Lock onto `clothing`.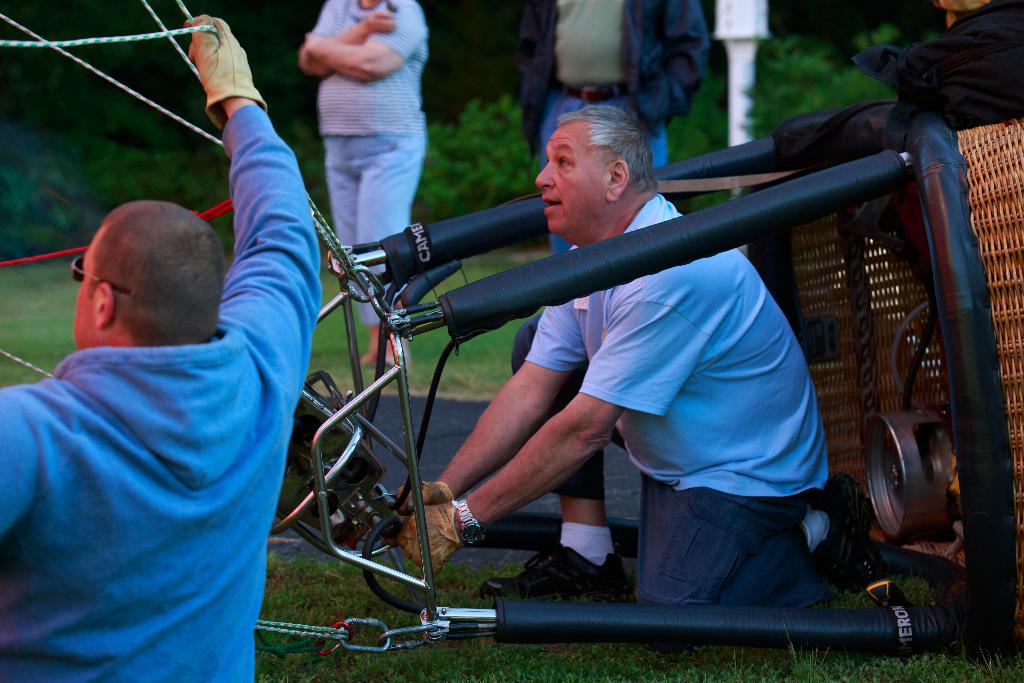
Locked: <box>1,99,333,682</box>.
